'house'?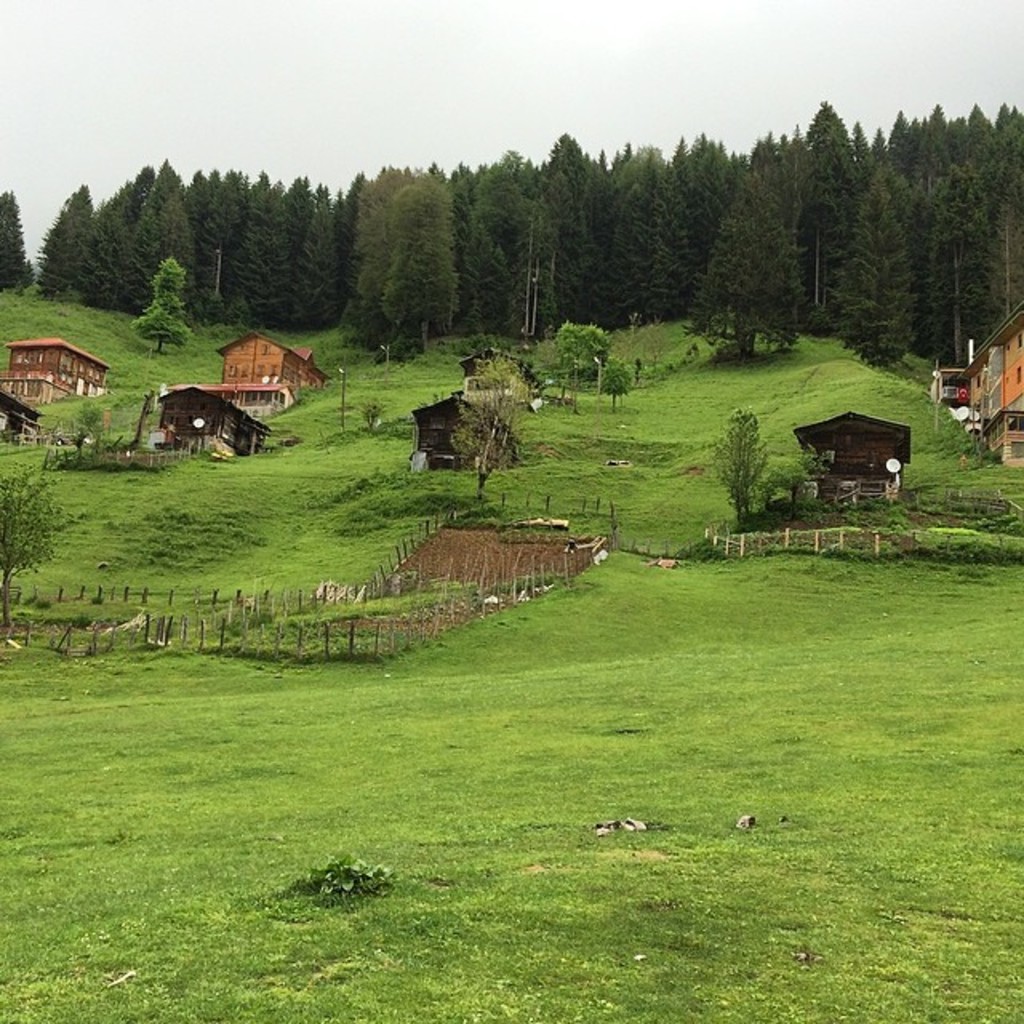
crop(408, 387, 518, 467)
